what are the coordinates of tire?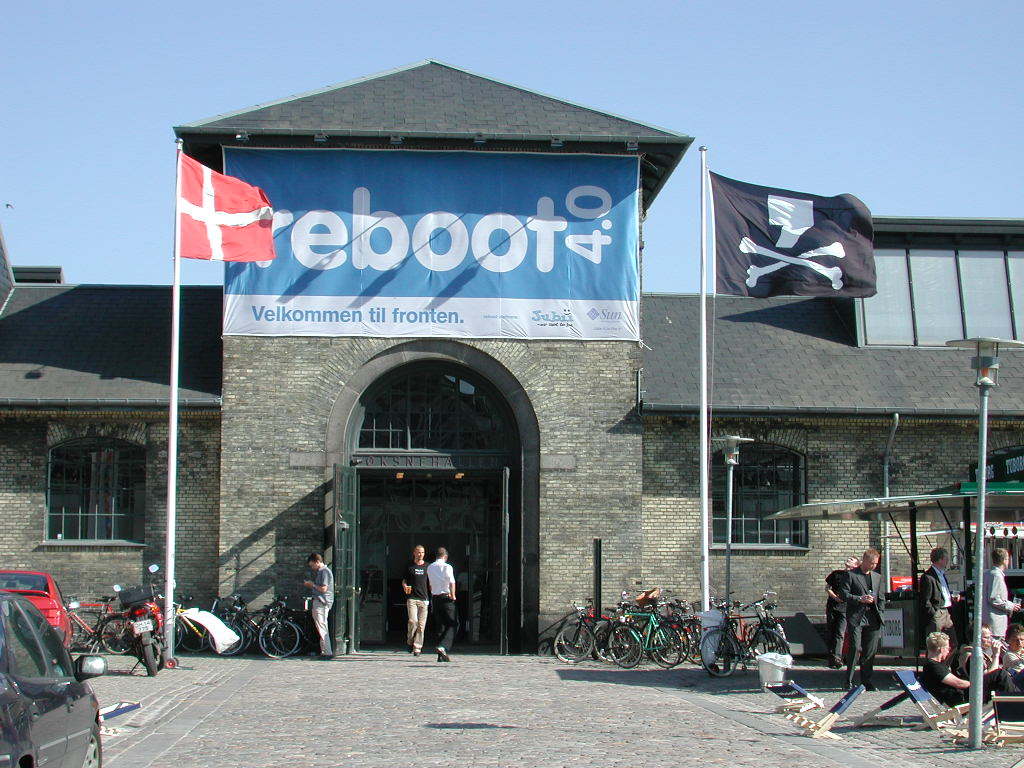
(left=552, top=612, right=599, bottom=656).
